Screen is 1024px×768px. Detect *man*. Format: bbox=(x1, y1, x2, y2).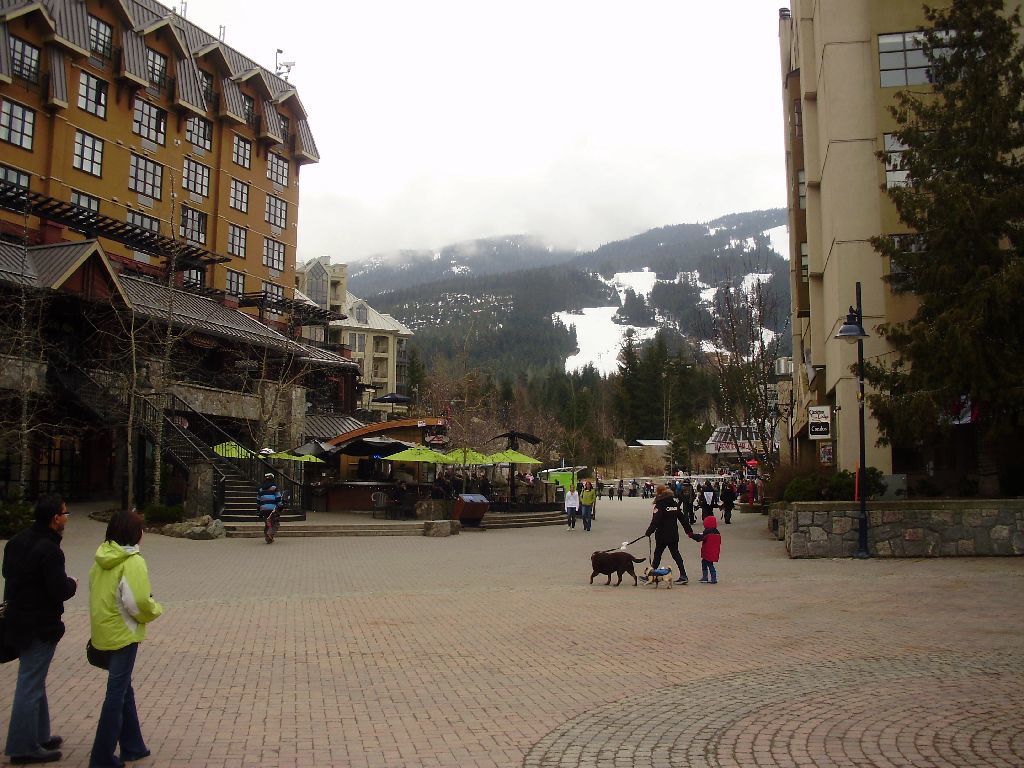
bbox=(756, 477, 762, 501).
